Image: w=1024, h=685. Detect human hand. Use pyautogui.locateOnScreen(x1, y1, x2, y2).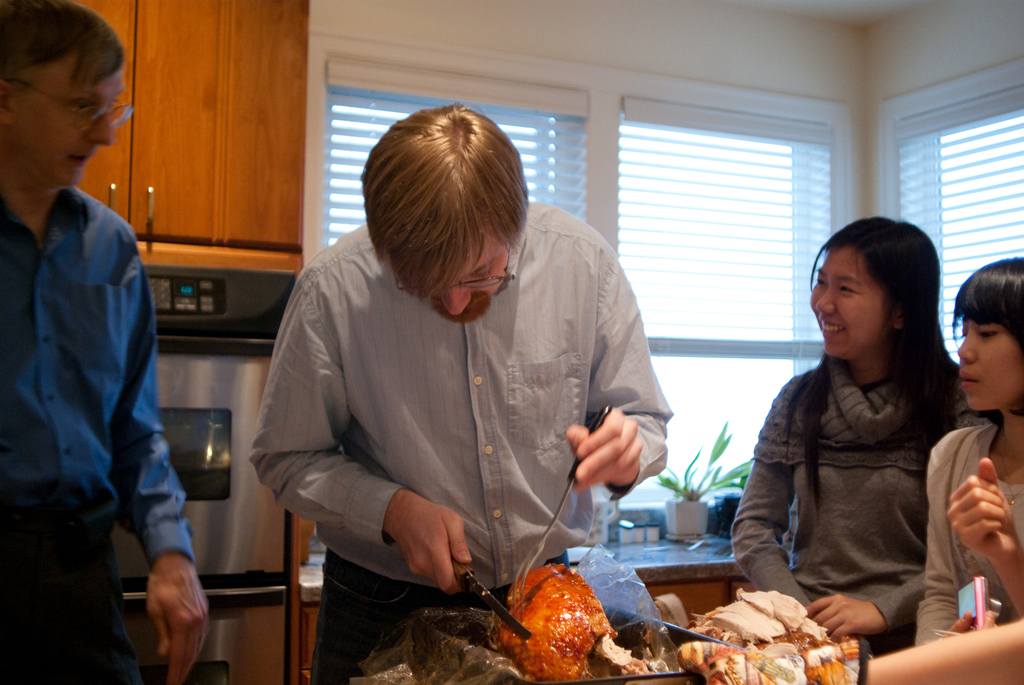
pyautogui.locateOnScreen(561, 423, 652, 502).
